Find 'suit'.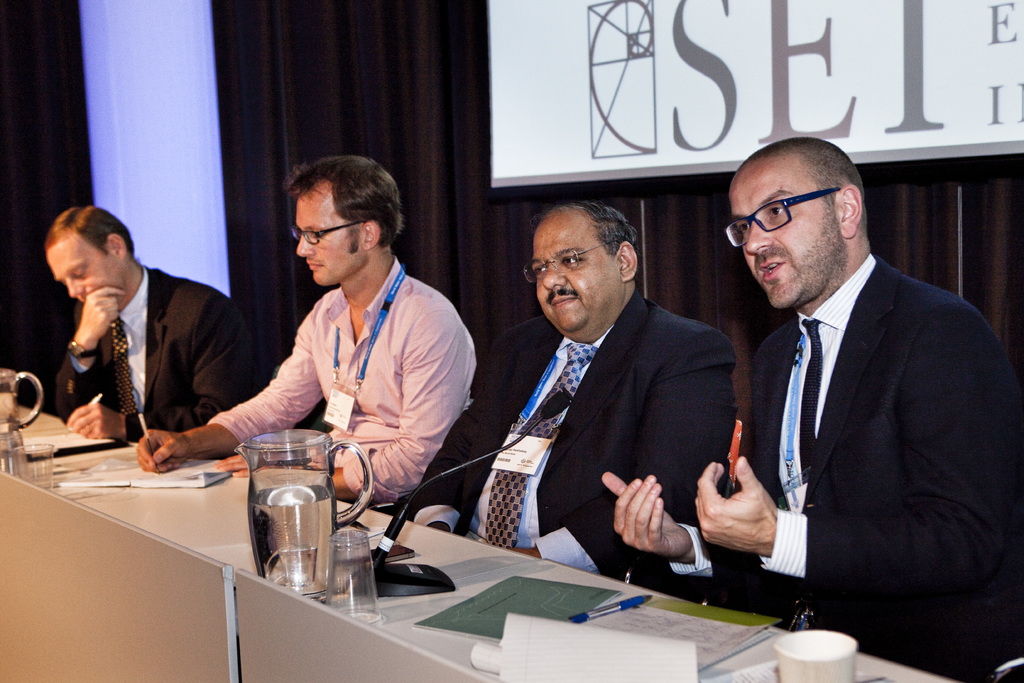
<box>409,285,748,613</box>.
